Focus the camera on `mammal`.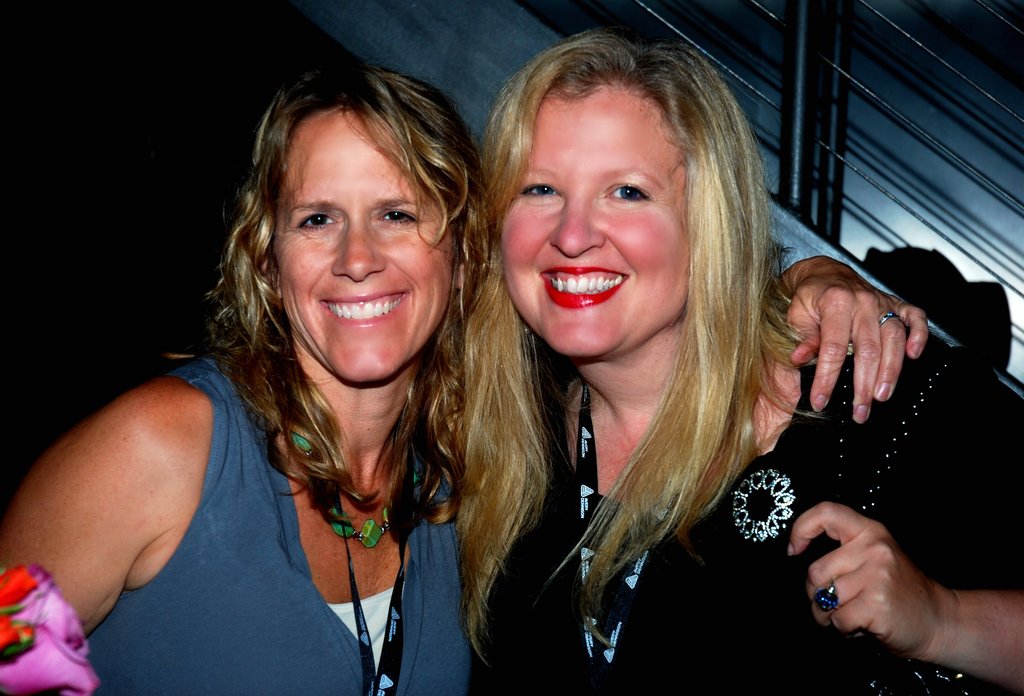
Focus region: bbox=[52, 74, 557, 674].
